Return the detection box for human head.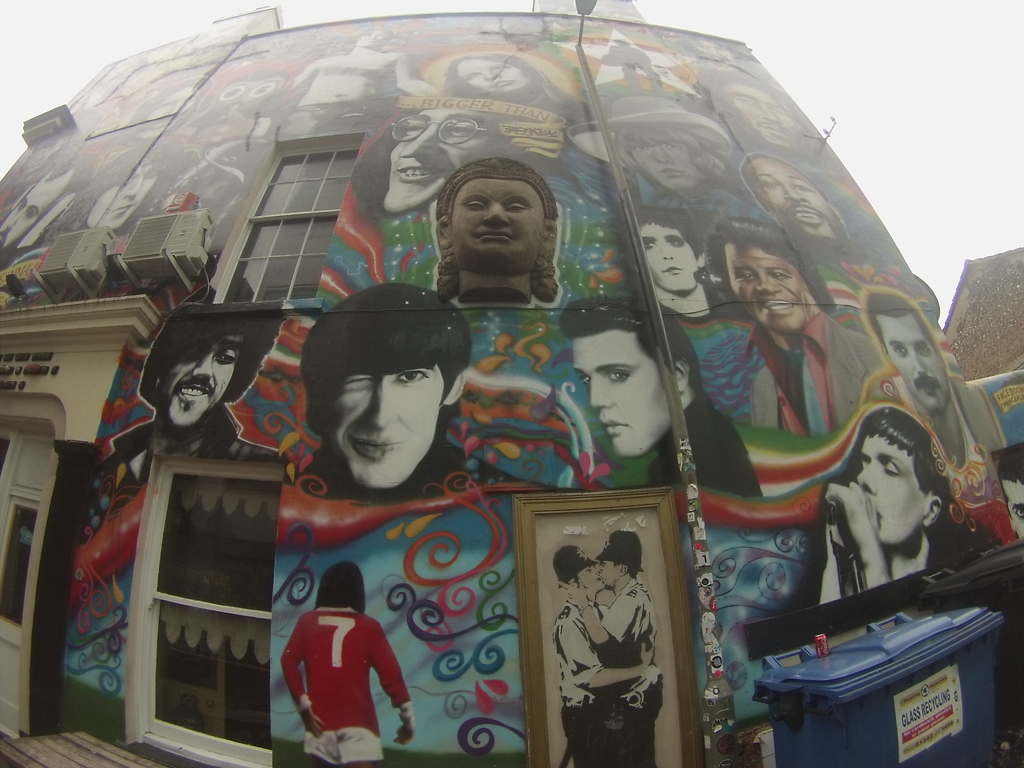
(x1=998, y1=444, x2=1023, y2=536).
